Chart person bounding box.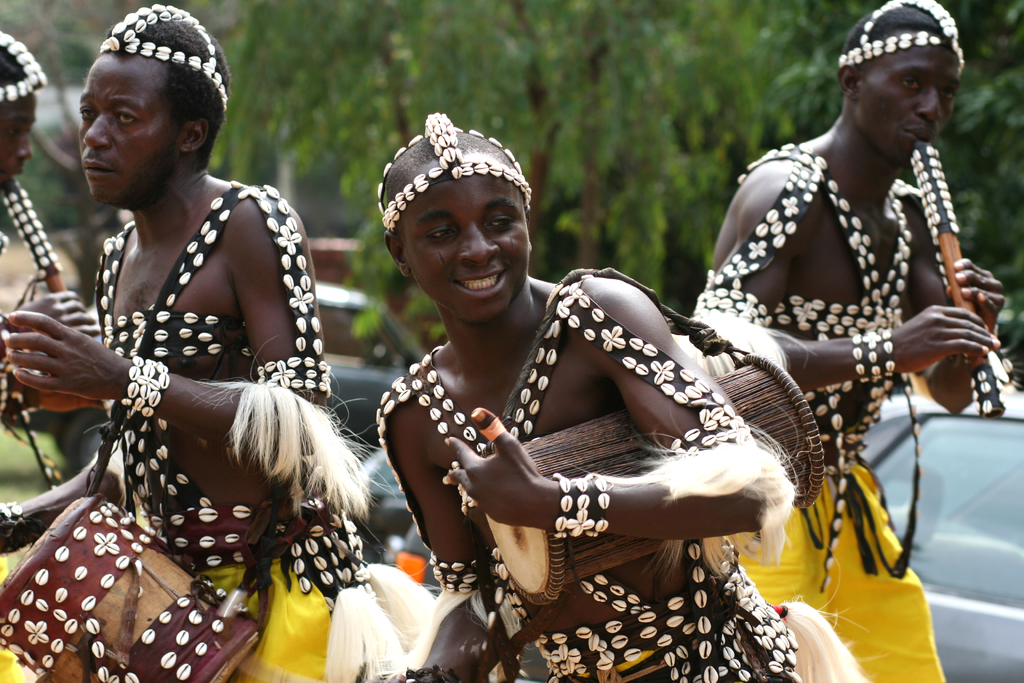
Charted: x1=6 y1=0 x2=397 y2=682.
